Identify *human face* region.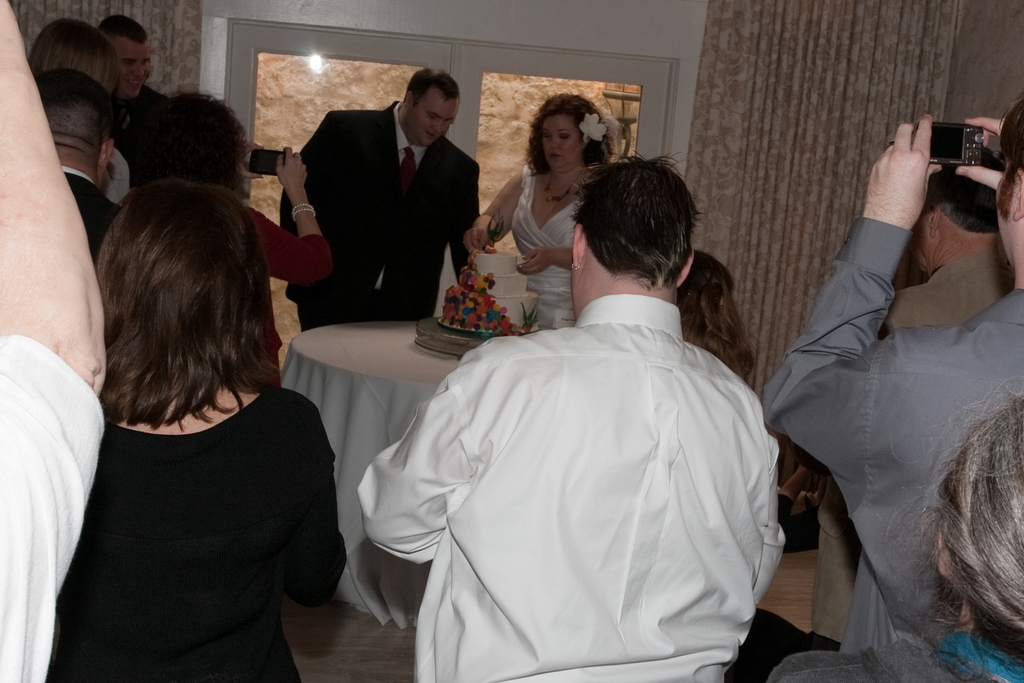
Region: locate(116, 38, 150, 98).
